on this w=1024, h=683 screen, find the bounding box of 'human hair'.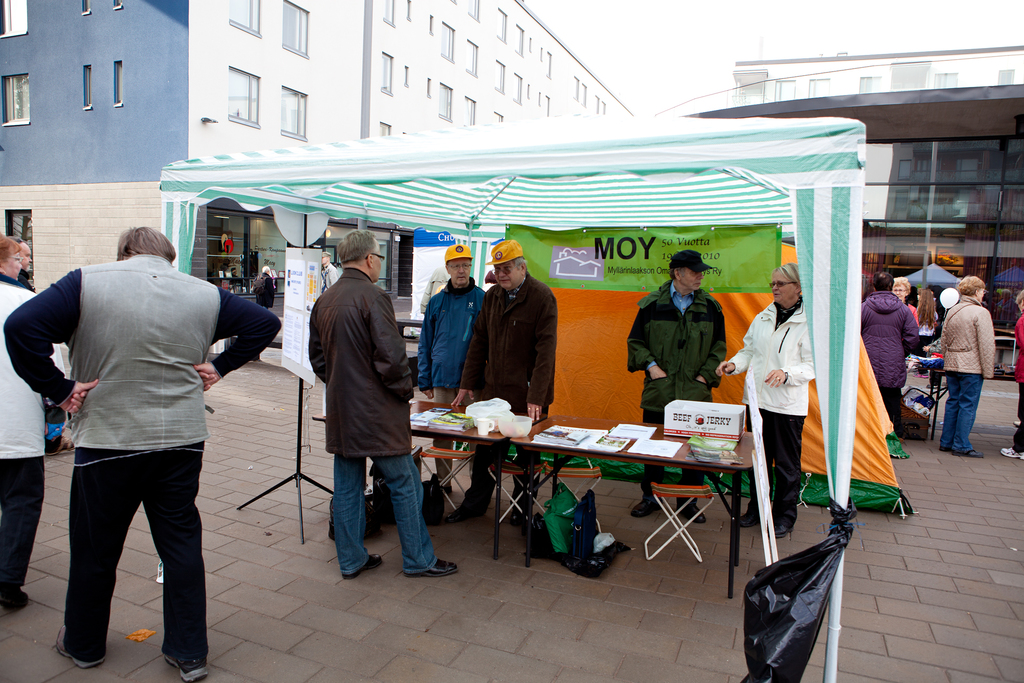
Bounding box: <region>956, 277, 988, 294</region>.
